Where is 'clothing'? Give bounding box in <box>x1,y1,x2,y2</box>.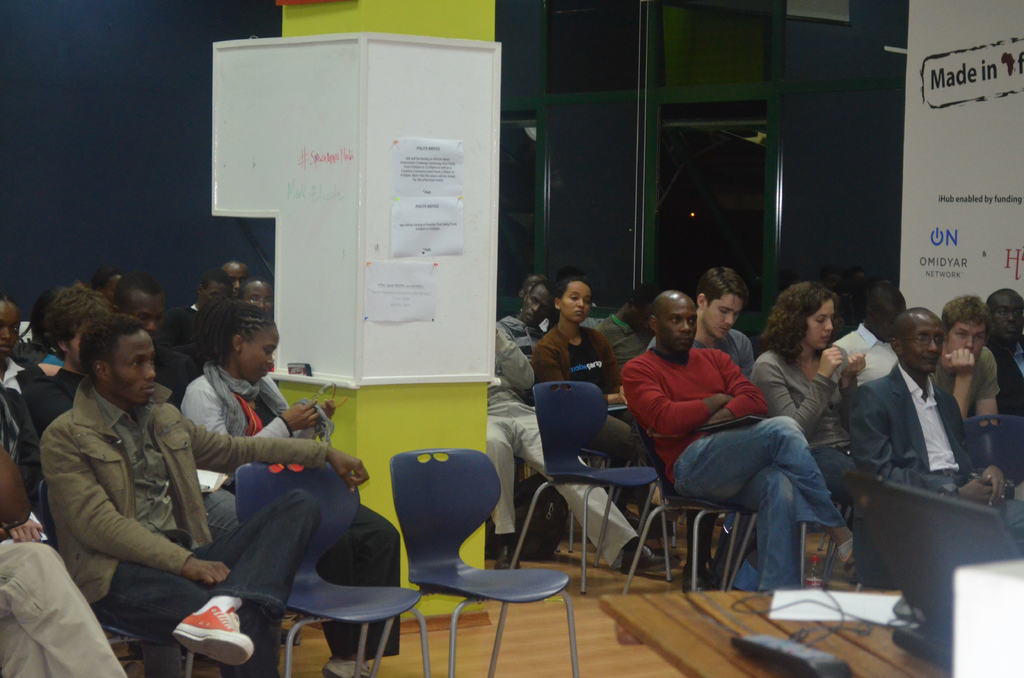
<box>845,348,988,500</box>.
